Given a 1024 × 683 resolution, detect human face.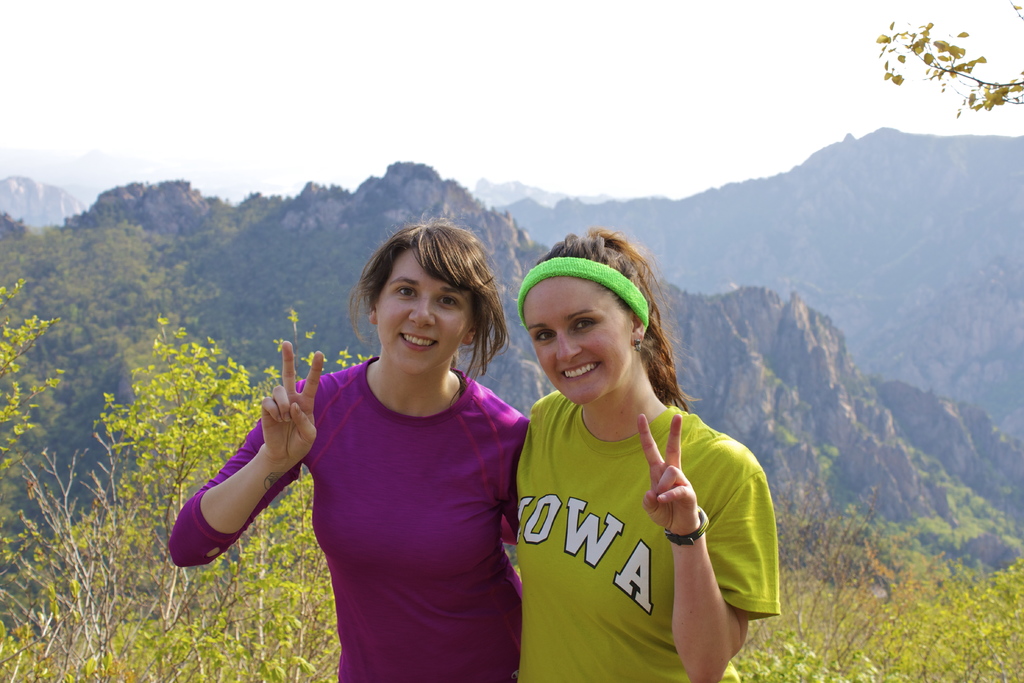
detection(525, 278, 622, 401).
